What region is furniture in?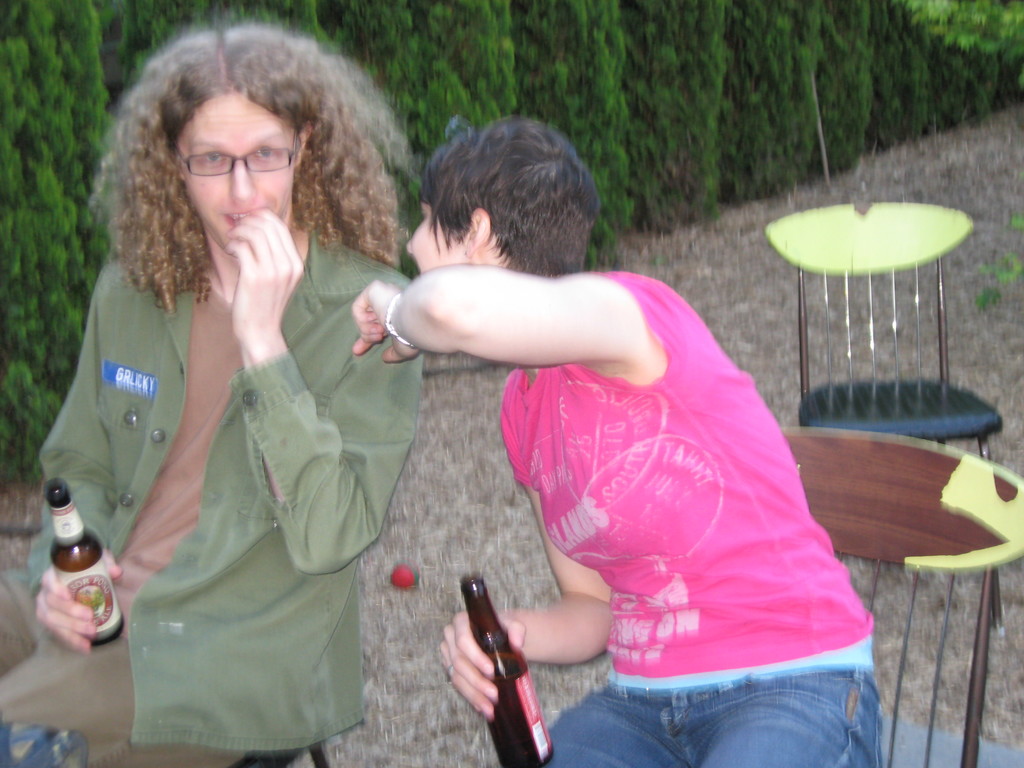
{"x1": 758, "y1": 195, "x2": 1005, "y2": 625}.
